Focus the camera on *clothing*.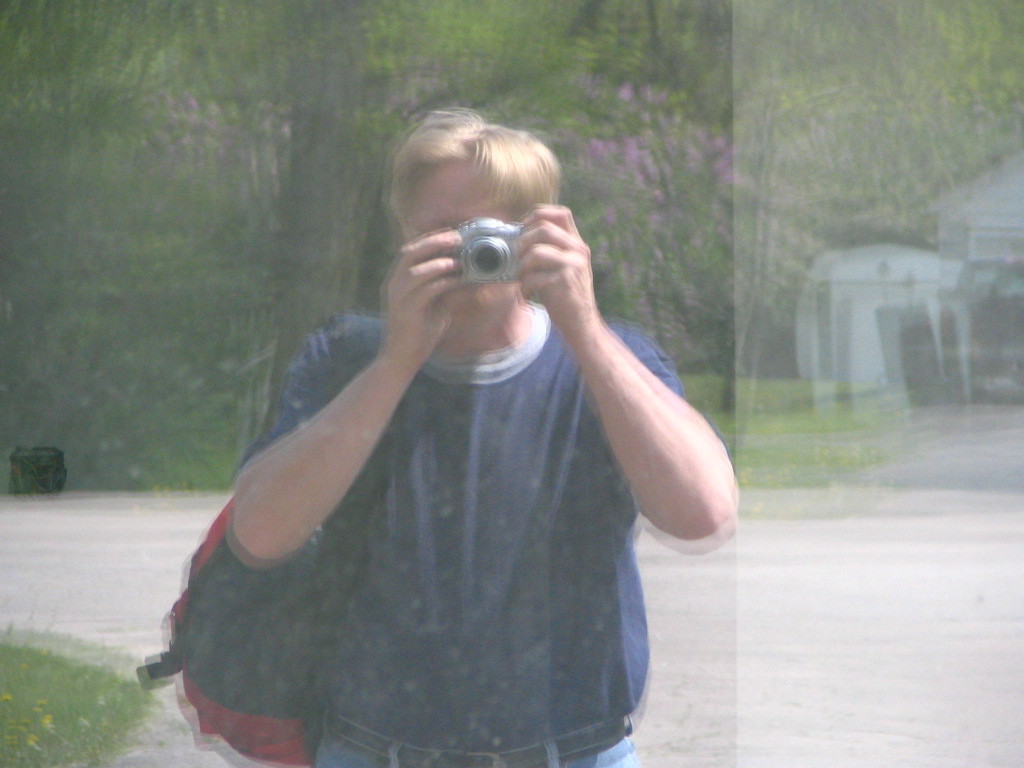
Focus region: {"left": 170, "top": 213, "right": 698, "bottom": 754}.
